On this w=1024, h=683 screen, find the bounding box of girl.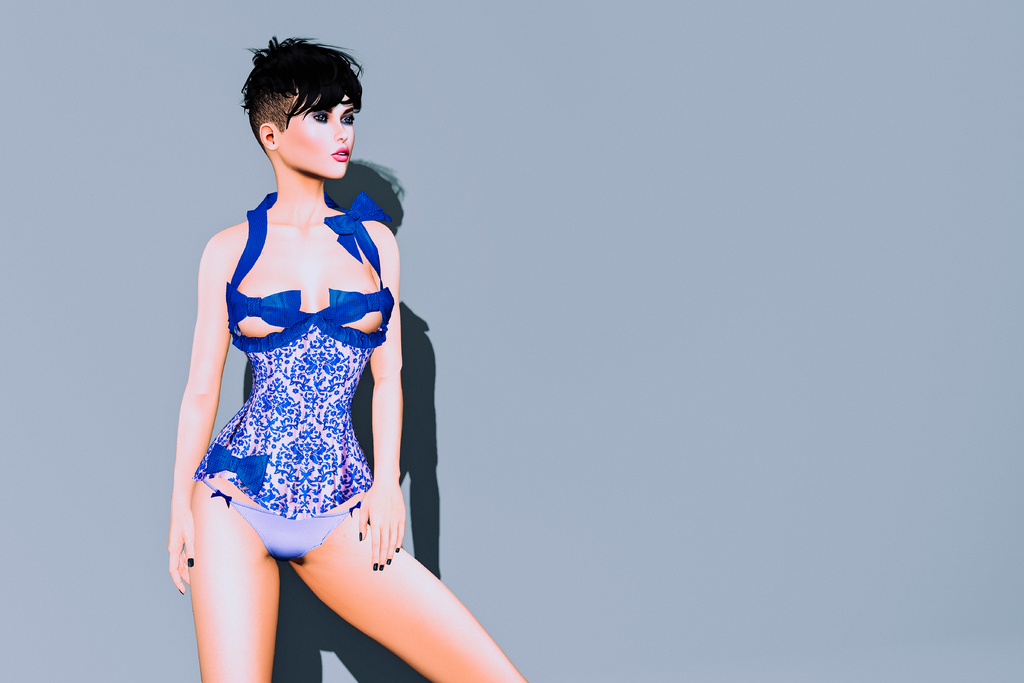
Bounding box: BBox(173, 33, 522, 682).
